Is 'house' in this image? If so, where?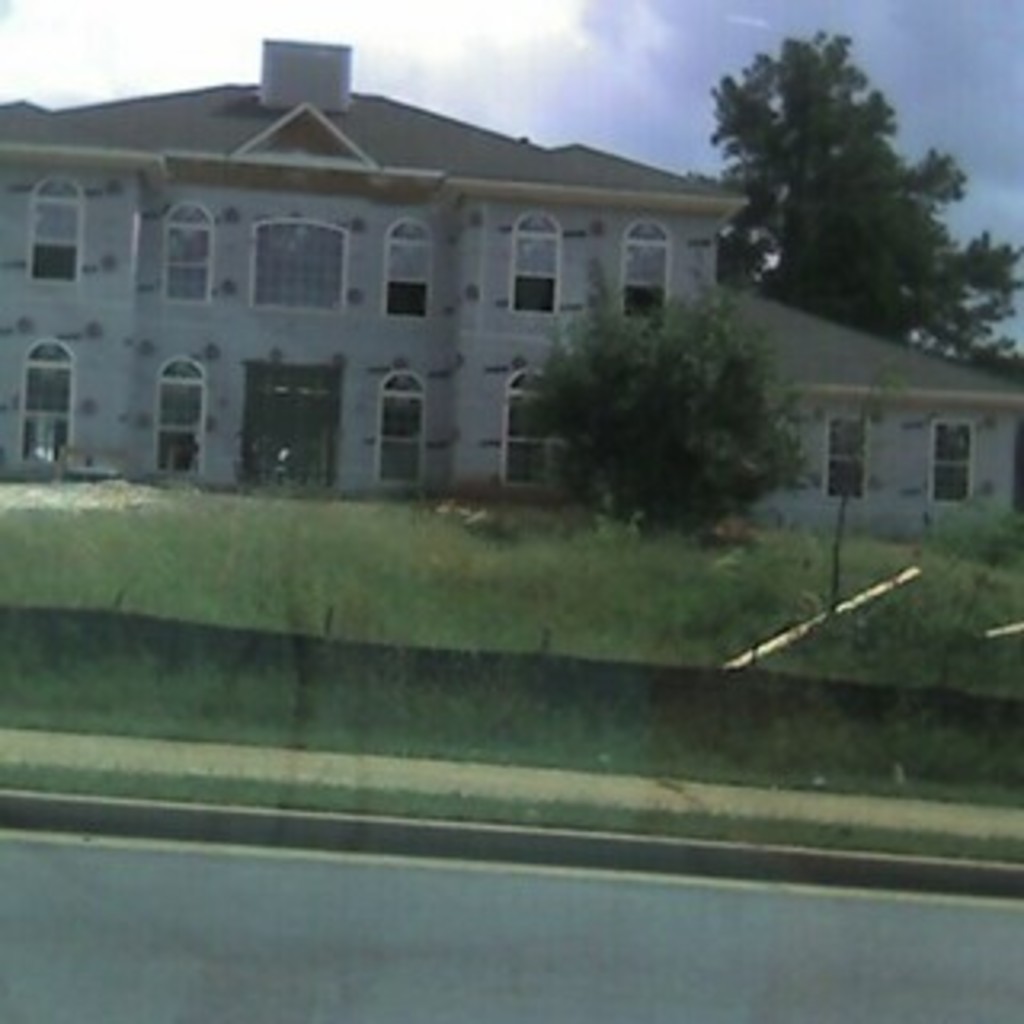
Yes, at [710,278,1021,570].
